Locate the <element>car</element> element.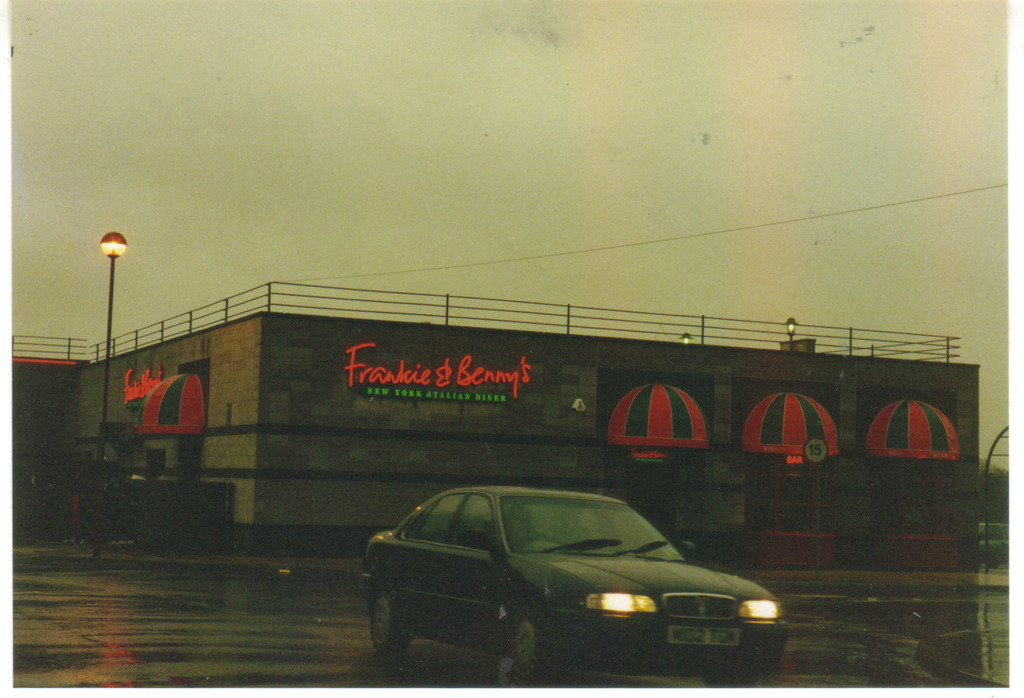
Element bbox: crop(365, 485, 785, 697).
